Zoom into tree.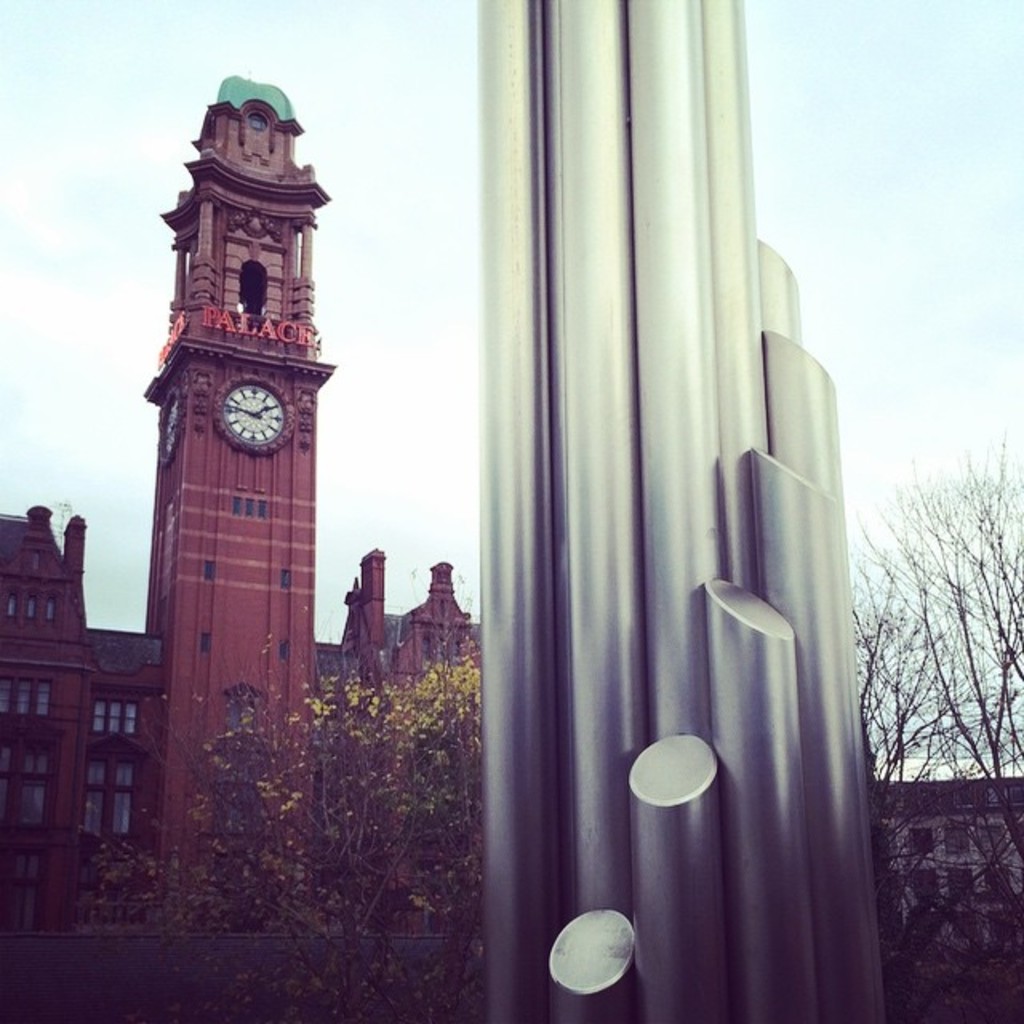
Zoom target: {"left": 91, "top": 632, "right": 490, "bottom": 1022}.
